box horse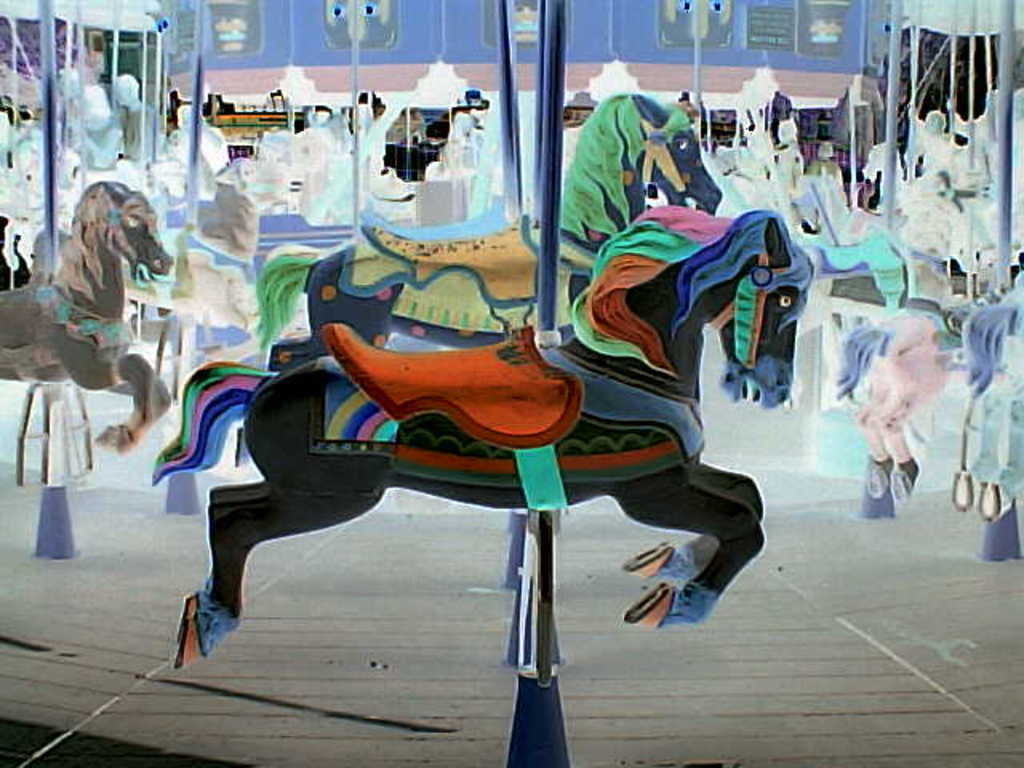
pyautogui.locateOnScreen(861, 139, 904, 197)
